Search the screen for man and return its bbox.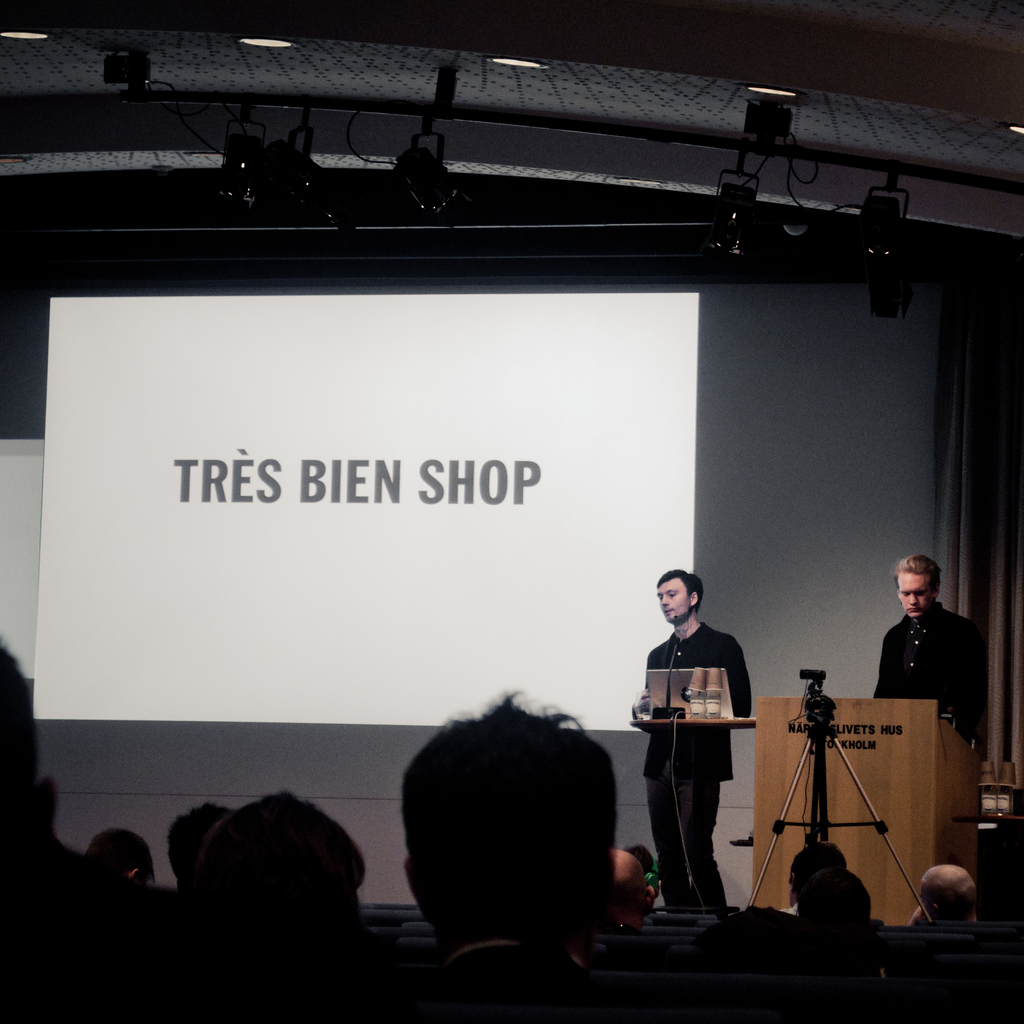
Found: x1=870, y1=550, x2=984, y2=757.
